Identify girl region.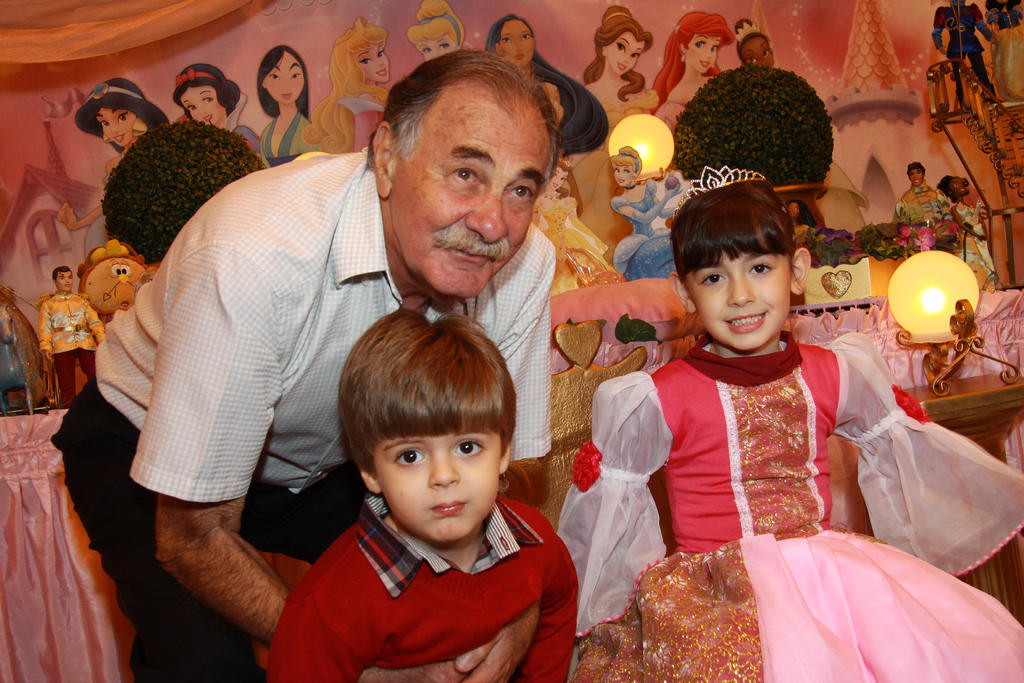
Region: <bbox>557, 161, 1023, 682</bbox>.
